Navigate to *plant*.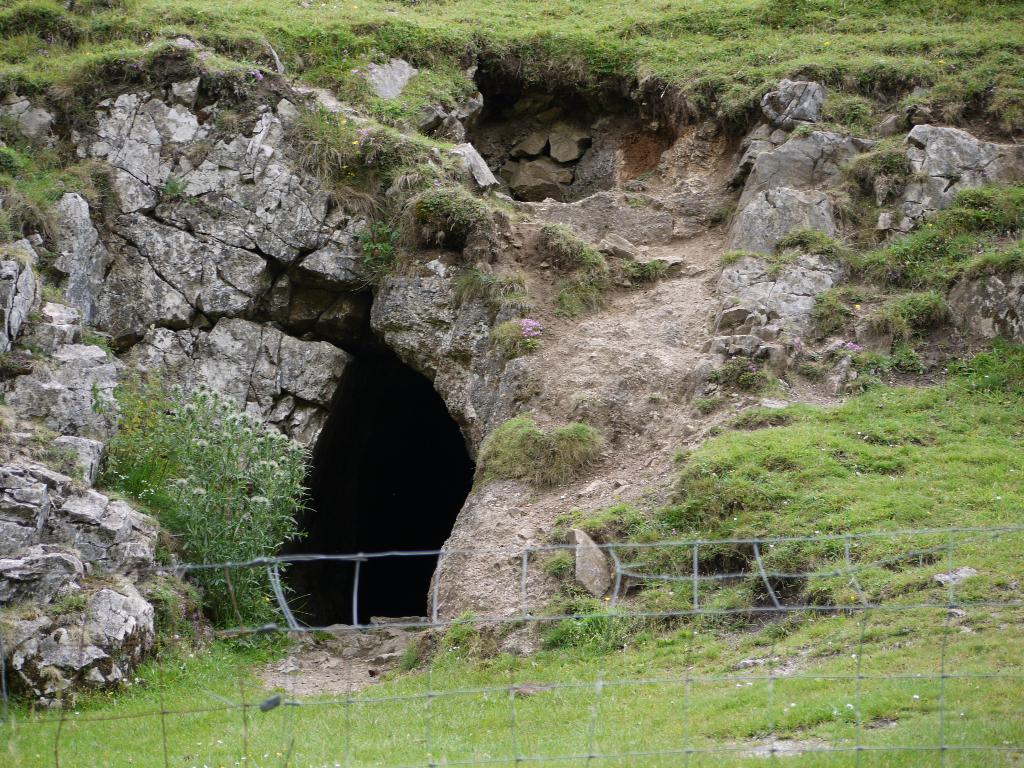
Navigation target: [left=319, top=628, right=341, bottom=644].
